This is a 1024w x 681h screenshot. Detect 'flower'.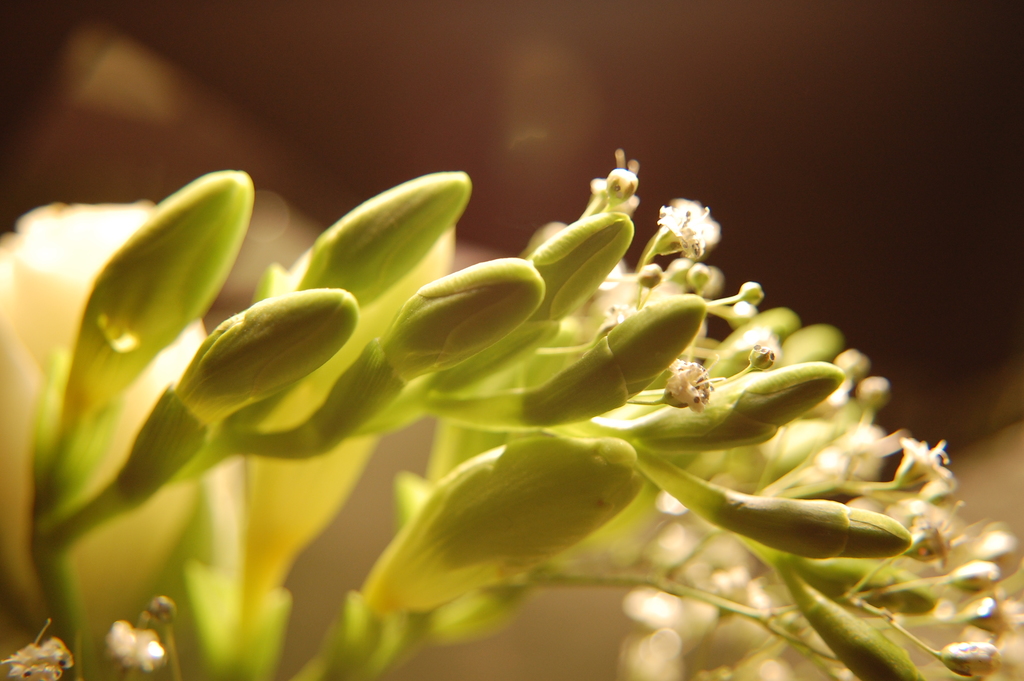
x1=664, y1=186, x2=734, y2=260.
